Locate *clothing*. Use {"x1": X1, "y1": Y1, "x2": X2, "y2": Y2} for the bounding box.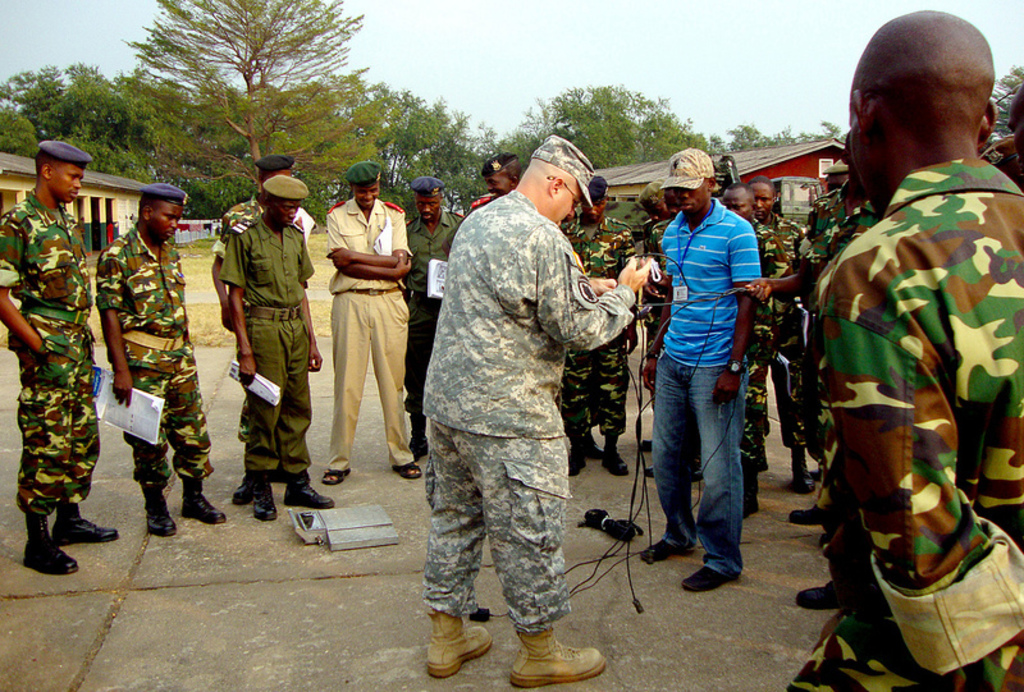
{"x1": 411, "y1": 136, "x2": 644, "y2": 652}.
